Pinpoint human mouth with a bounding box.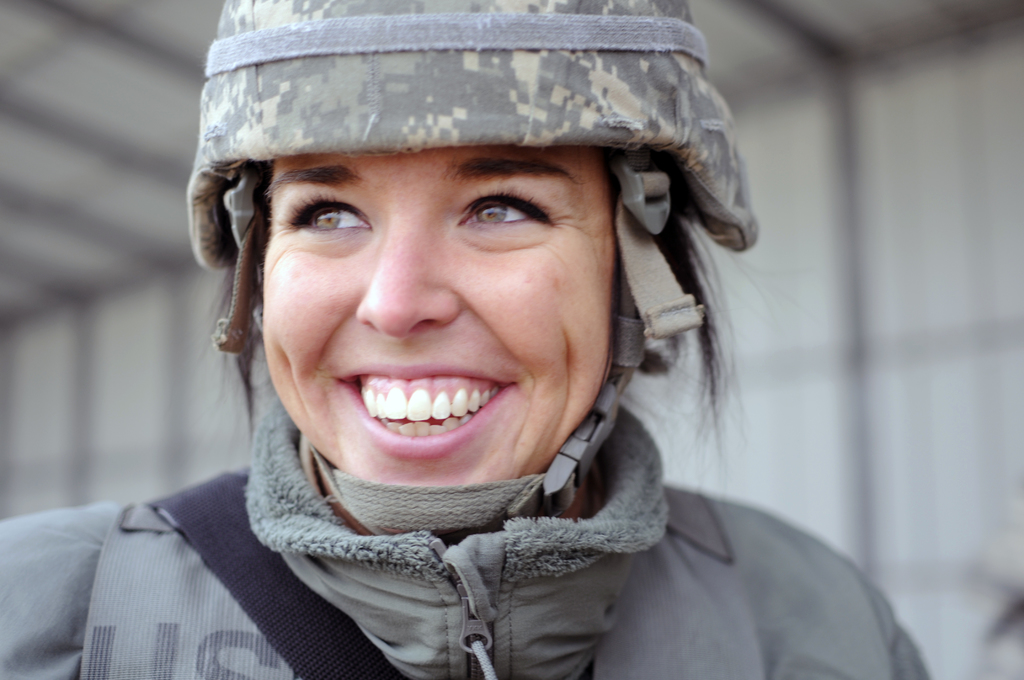
box=[334, 362, 518, 462].
